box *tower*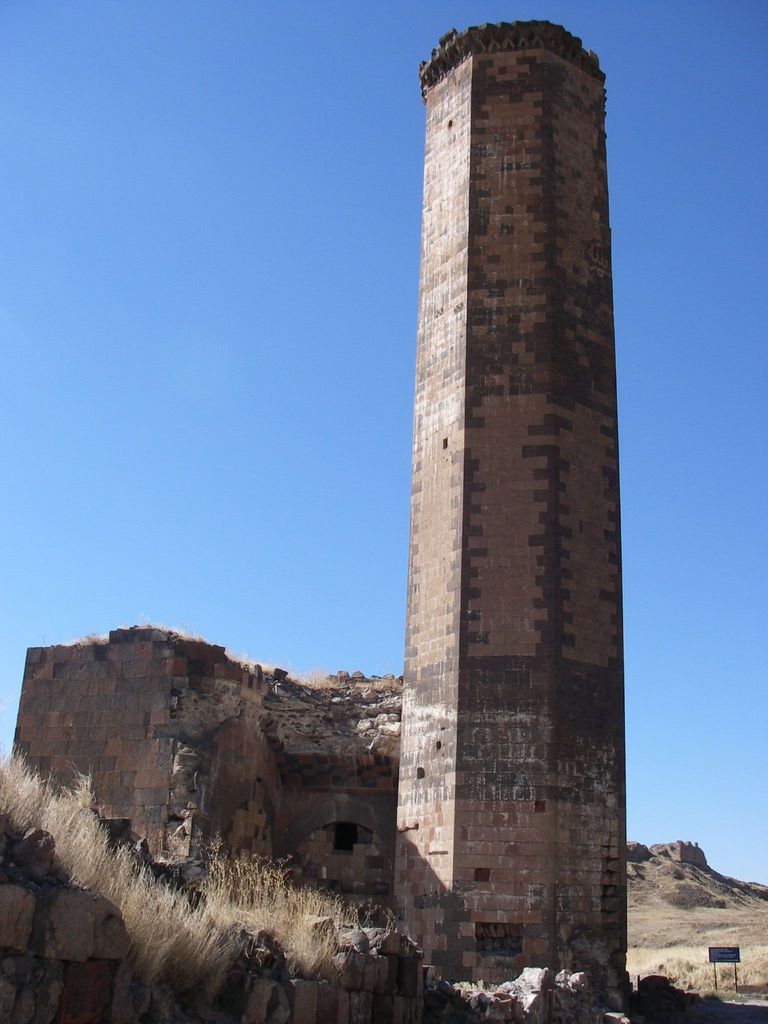
<bbox>364, 0, 655, 977</bbox>
